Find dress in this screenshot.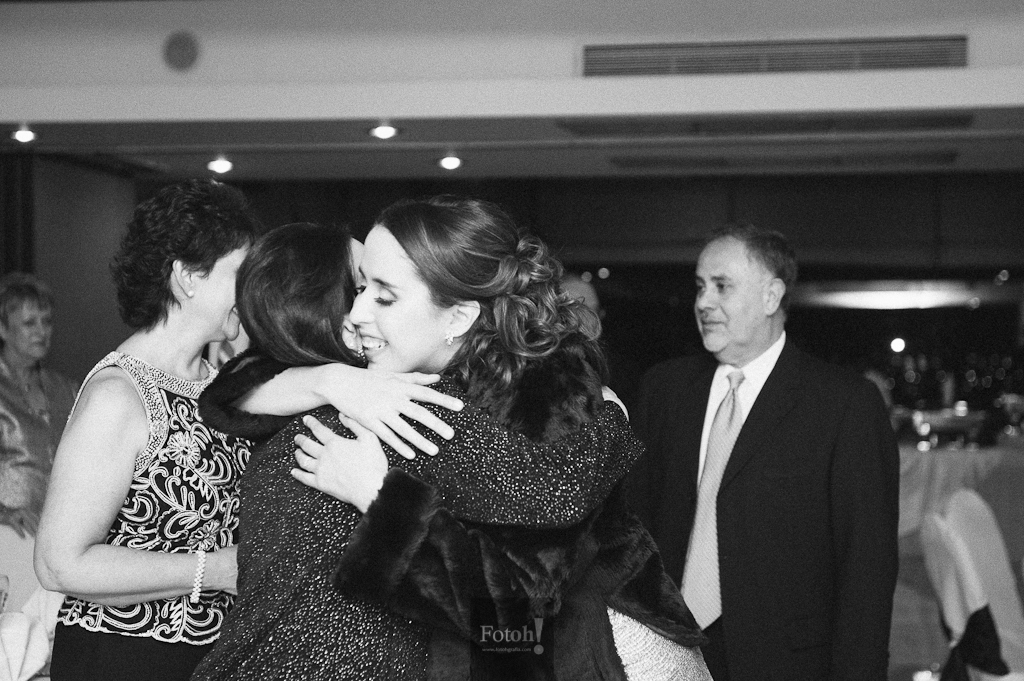
The bounding box for dress is 39, 300, 248, 656.
